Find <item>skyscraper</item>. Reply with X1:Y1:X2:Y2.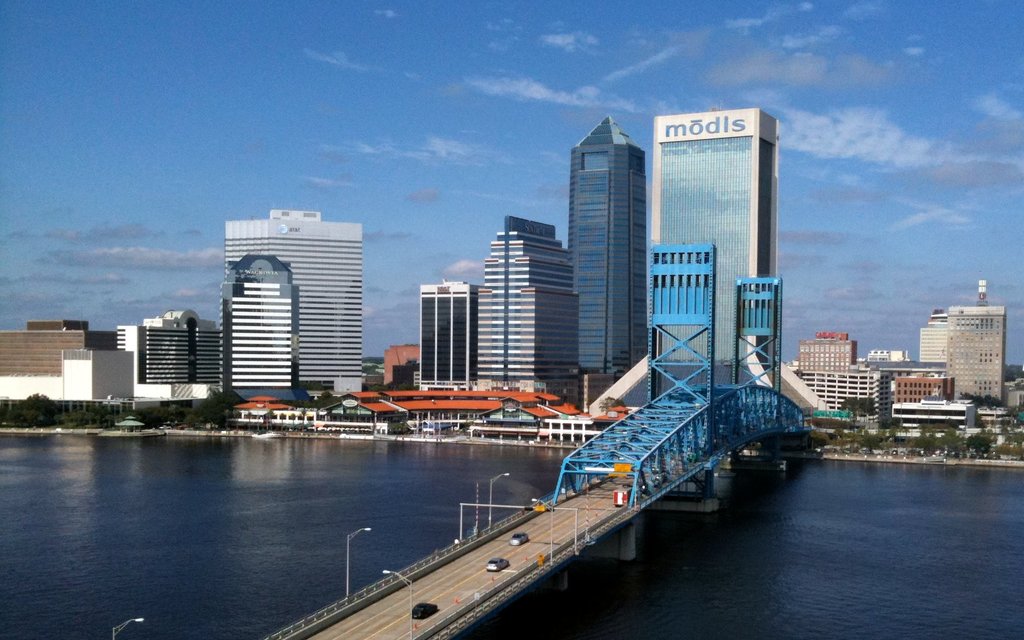
414:271:474:388.
